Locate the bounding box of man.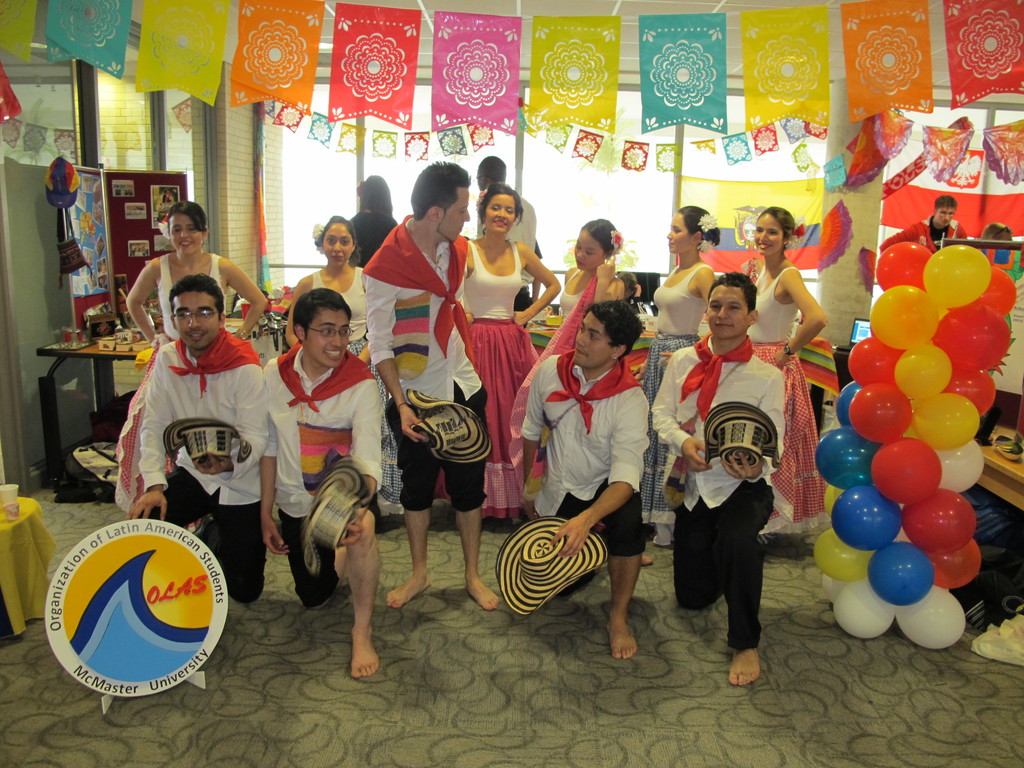
Bounding box: [878,195,970,264].
